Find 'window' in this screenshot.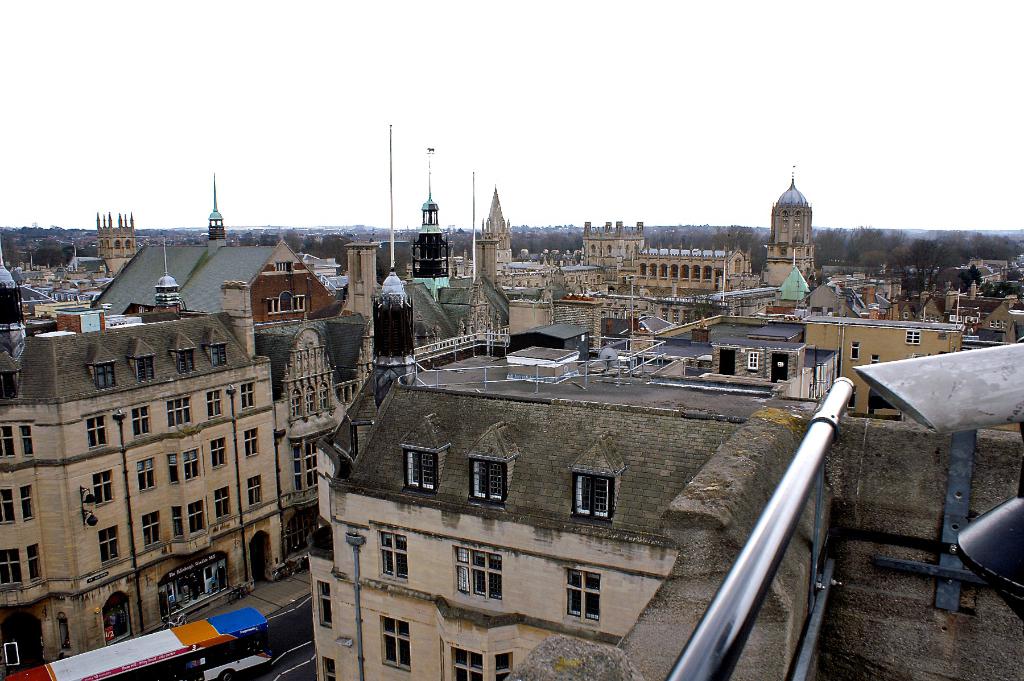
The bounding box for 'window' is rect(207, 435, 230, 468).
